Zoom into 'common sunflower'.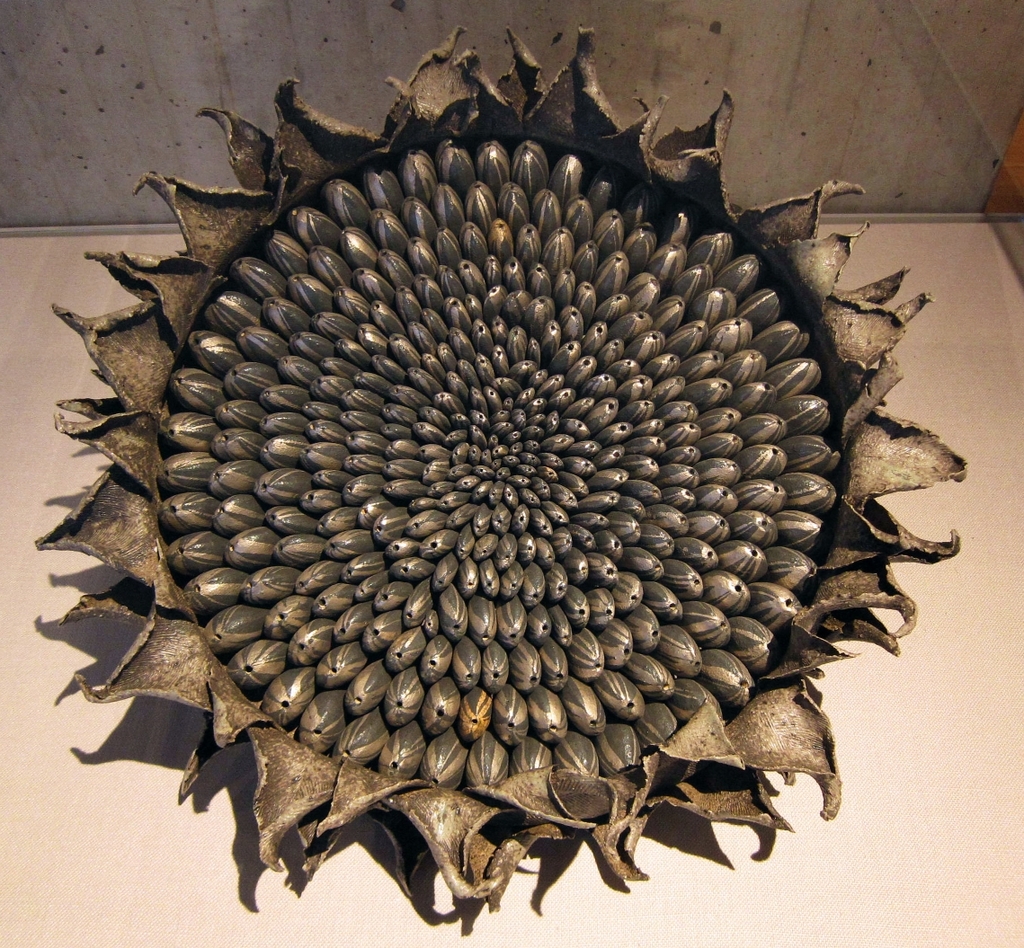
Zoom target: (72, 110, 1023, 919).
